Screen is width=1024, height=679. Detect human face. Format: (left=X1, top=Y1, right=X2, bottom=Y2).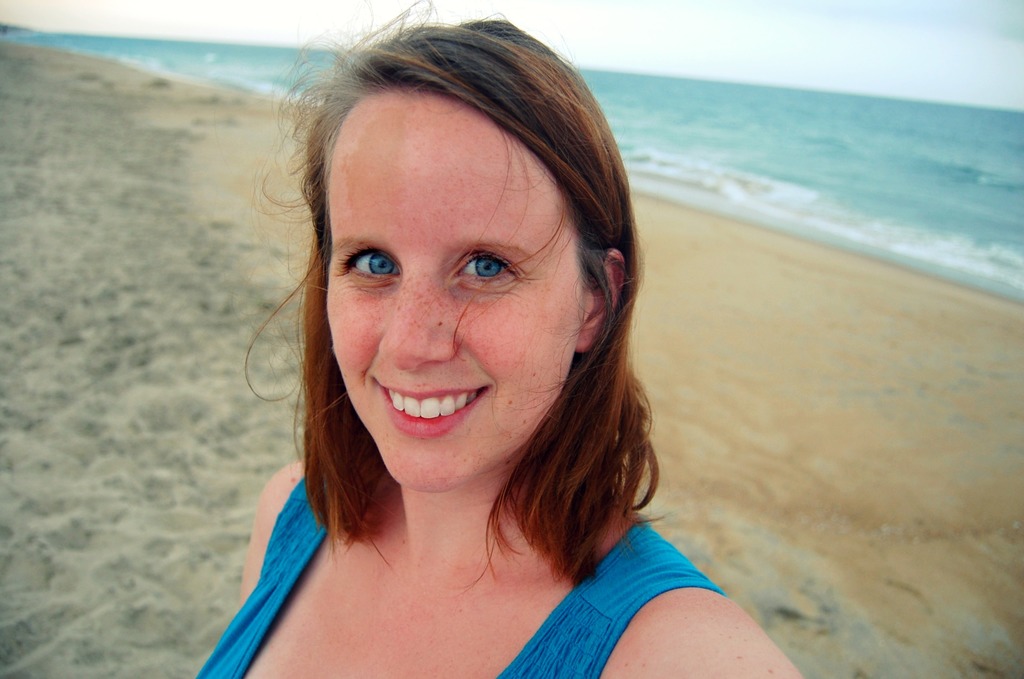
(left=329, top=88, right=584, bottom=488).
